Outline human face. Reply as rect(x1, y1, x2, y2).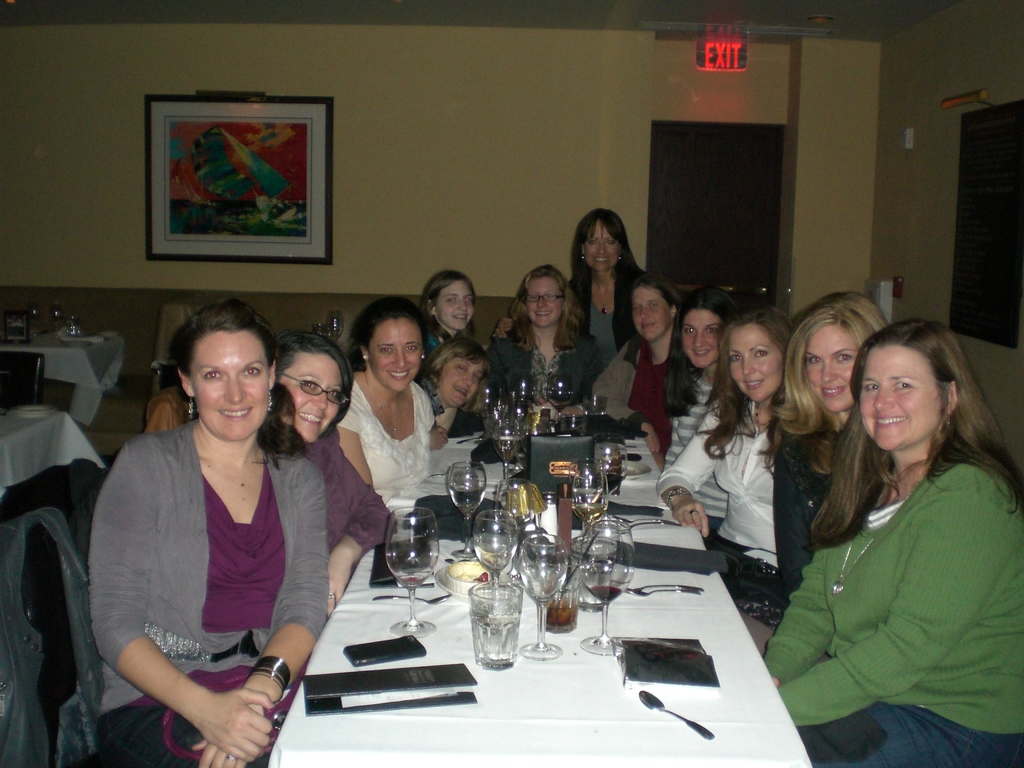
rect(632, 283, 672, 341).
